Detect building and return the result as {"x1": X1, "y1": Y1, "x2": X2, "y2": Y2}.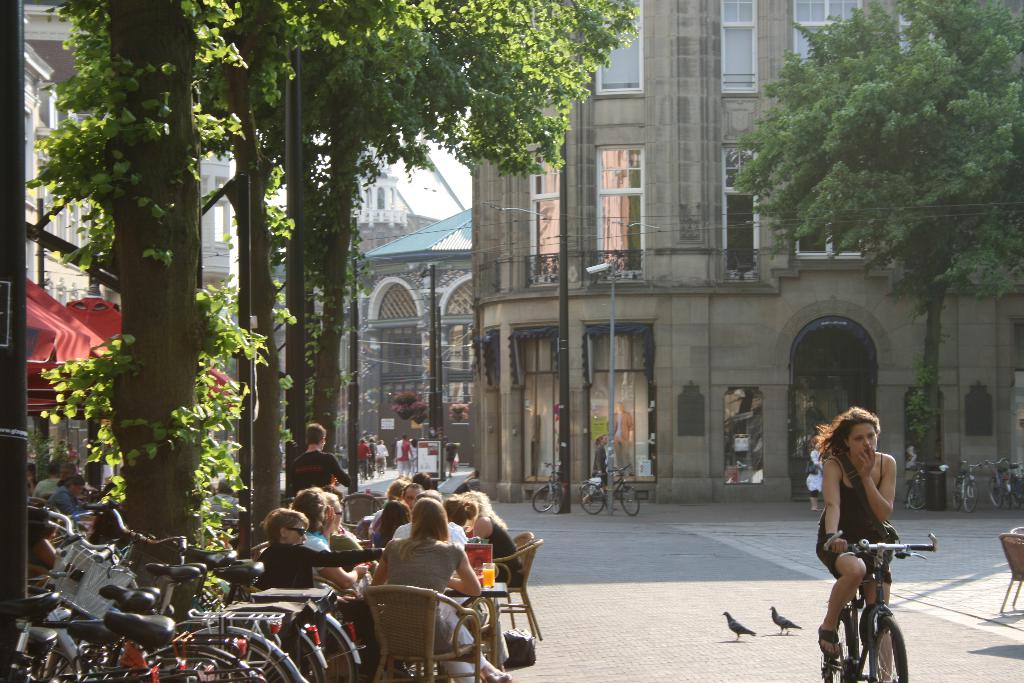
{"x1": 472, "y1": 0, "x2": 1023, "y2": 503}.
